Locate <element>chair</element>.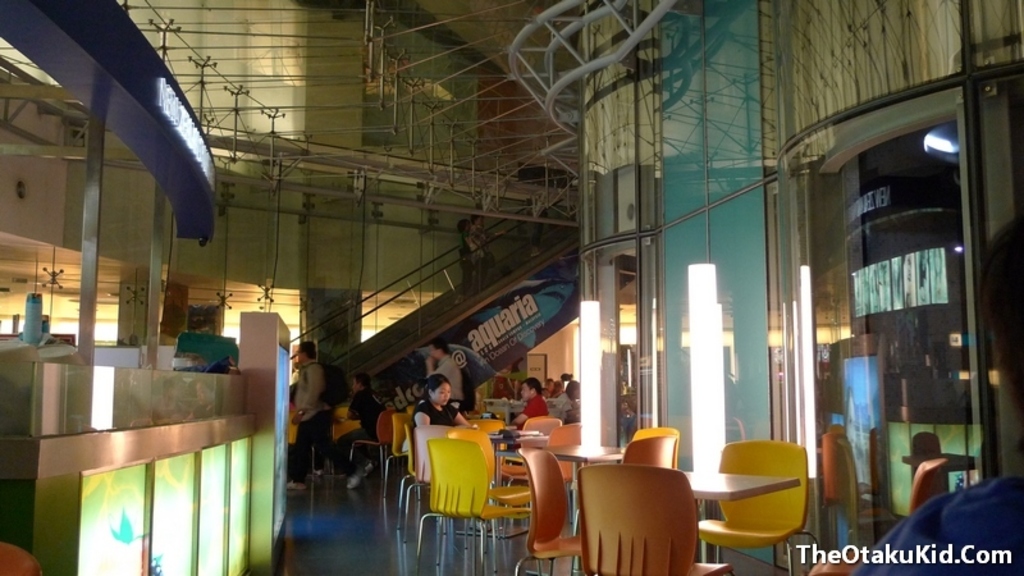
Bounding box: <box>489,419,559,556</box>.
